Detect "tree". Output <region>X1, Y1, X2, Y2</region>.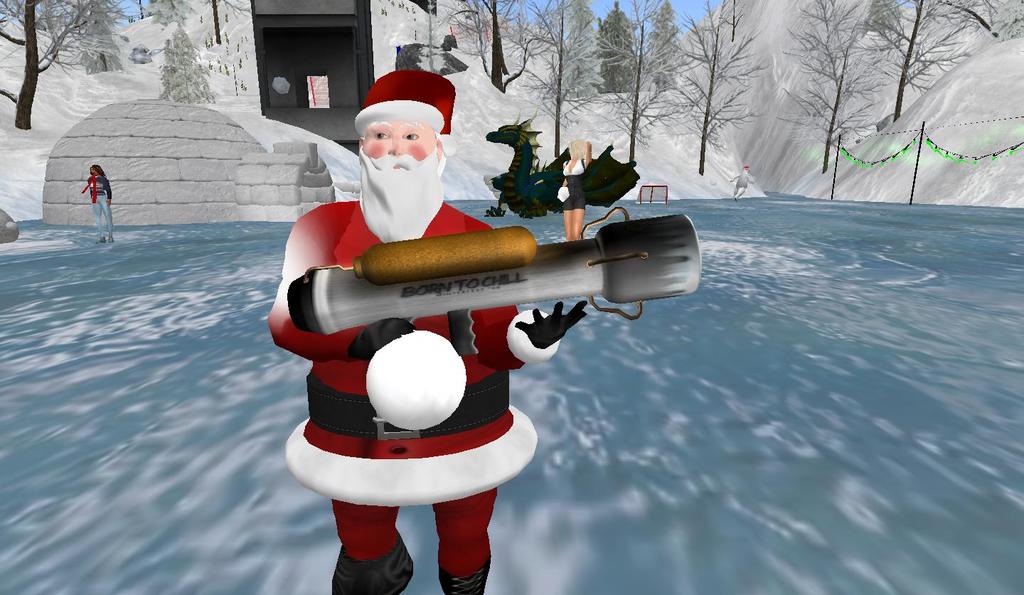
<region>873, 0, 996, 119</region>.
